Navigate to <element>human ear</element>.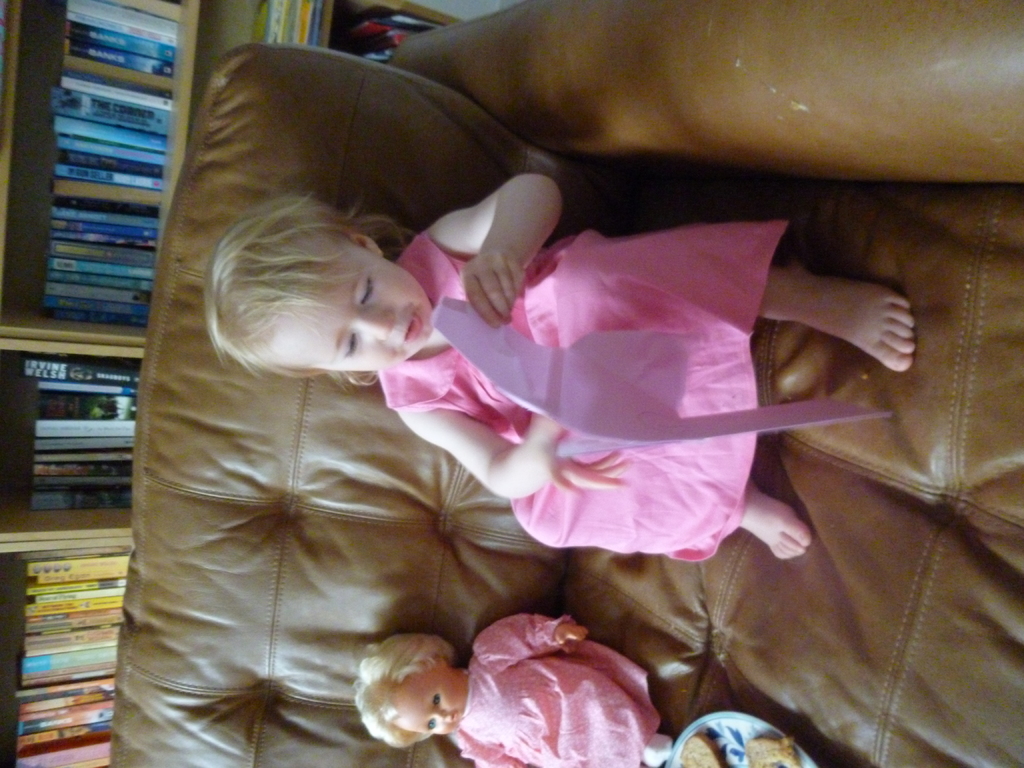
Navigation target: pyautogui.locateOnScreen(353, 232, 383, 257).
